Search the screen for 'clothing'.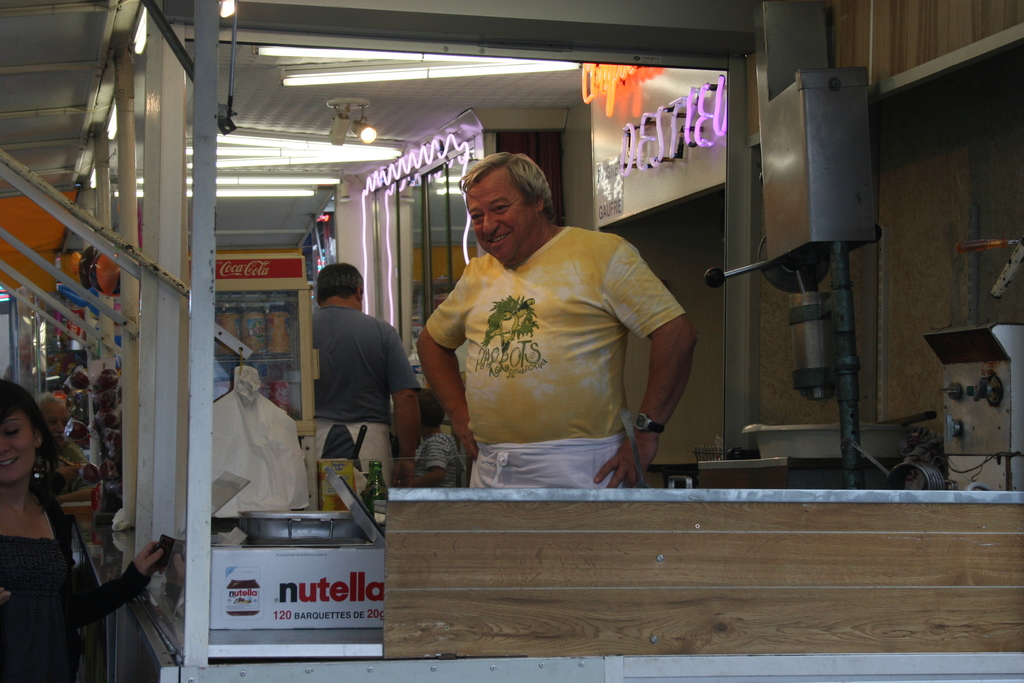
Found at {"x1": 0, "y1": 498, "x2": 149, "y2": 682}.
